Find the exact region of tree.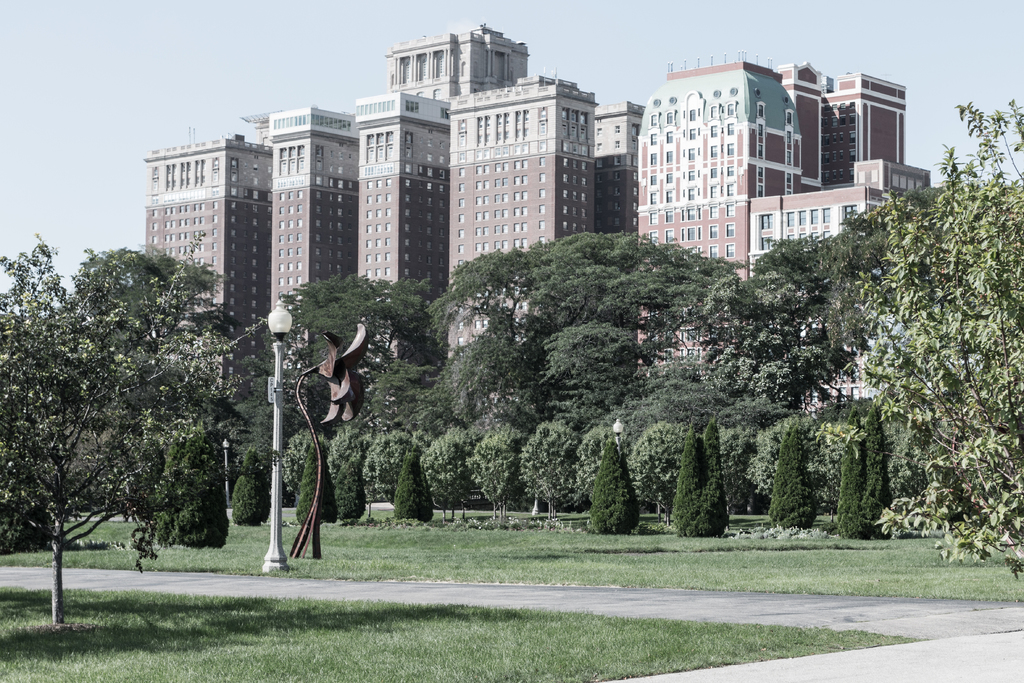
Exact region: (392, 452, 435, 532).
